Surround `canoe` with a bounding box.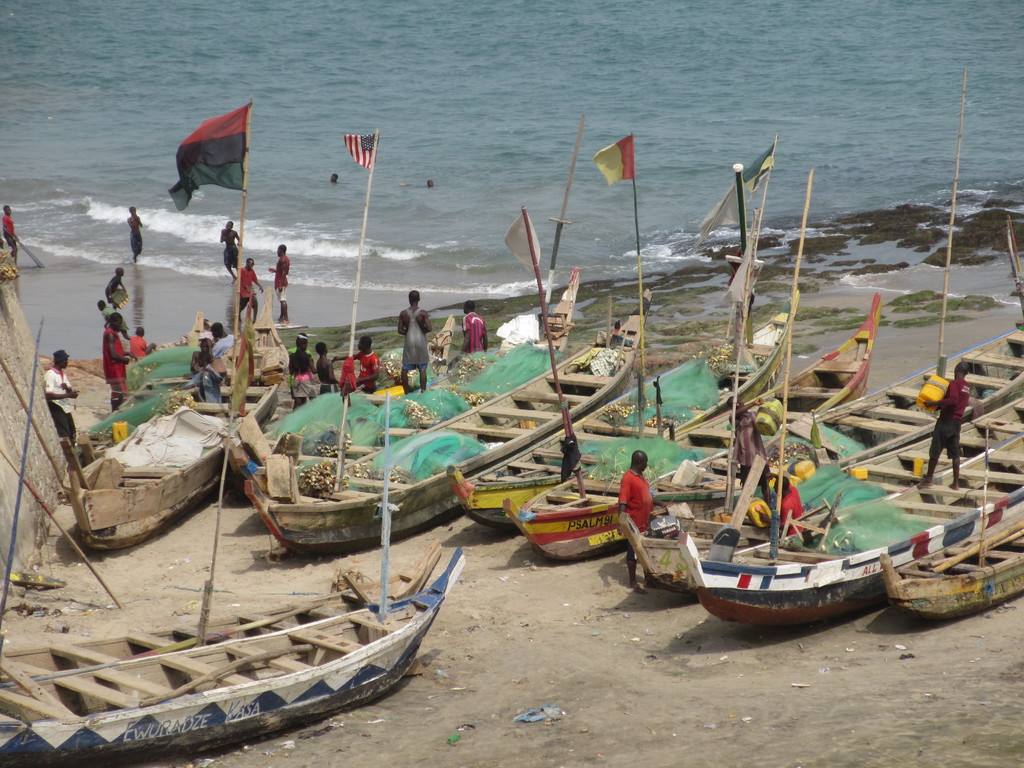
region(618, 371, 1023, 602).
